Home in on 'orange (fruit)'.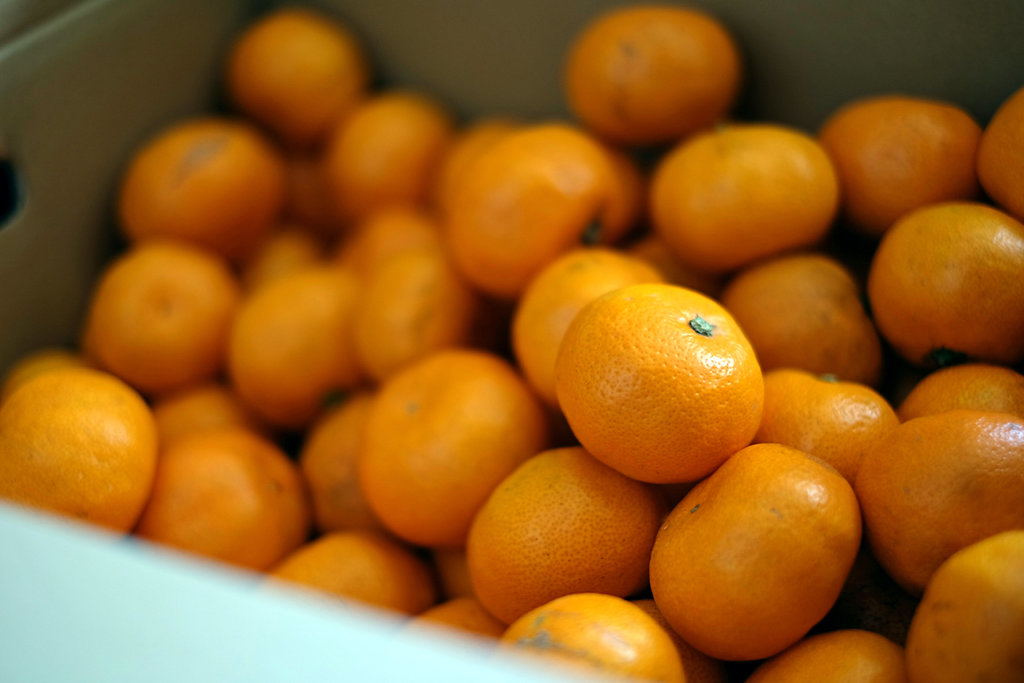
Homed in at 739 260 866 374.
